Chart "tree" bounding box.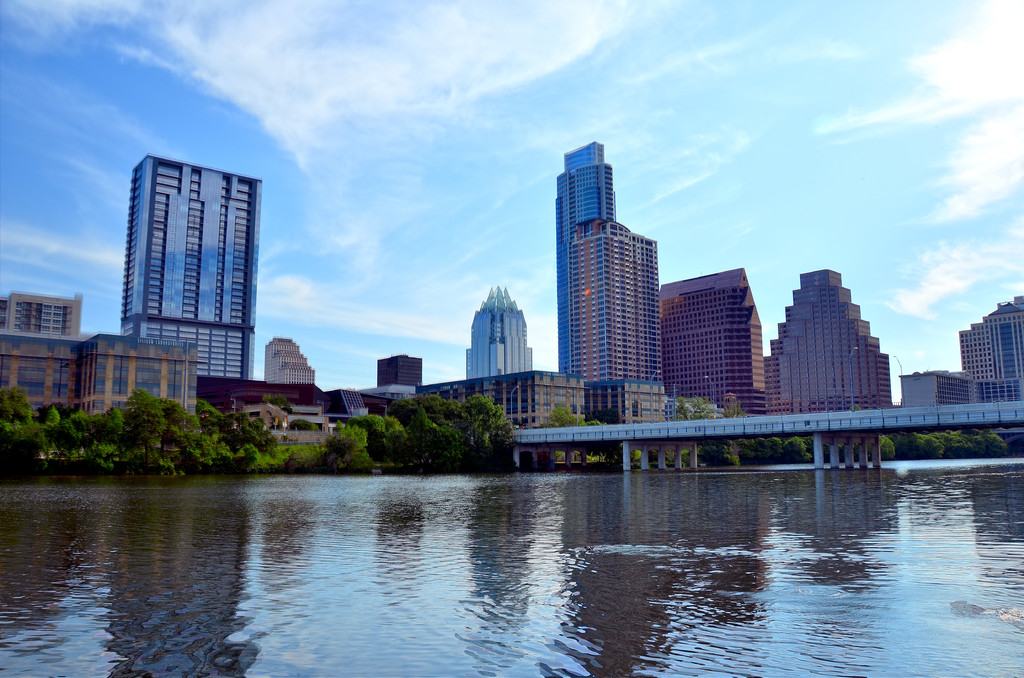
Charted: Rect(37, 413, 65, 457).
